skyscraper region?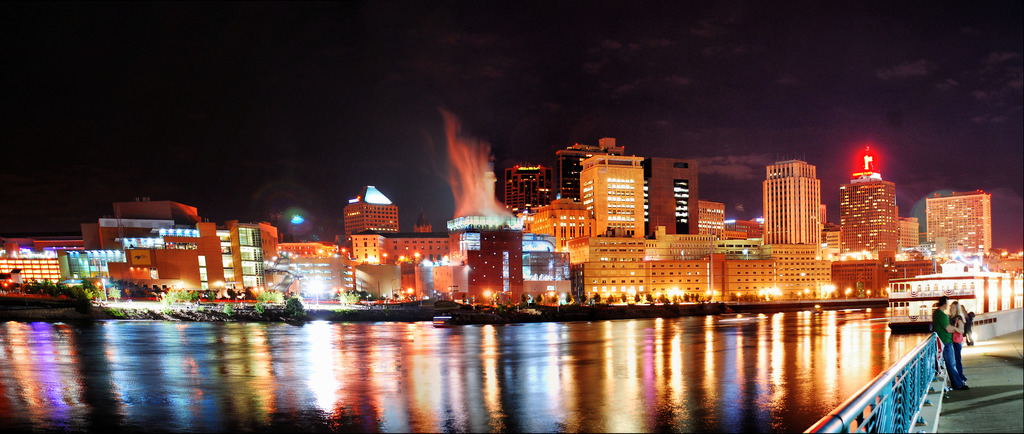
x1=279 y1=225 x2=346 y2=314
